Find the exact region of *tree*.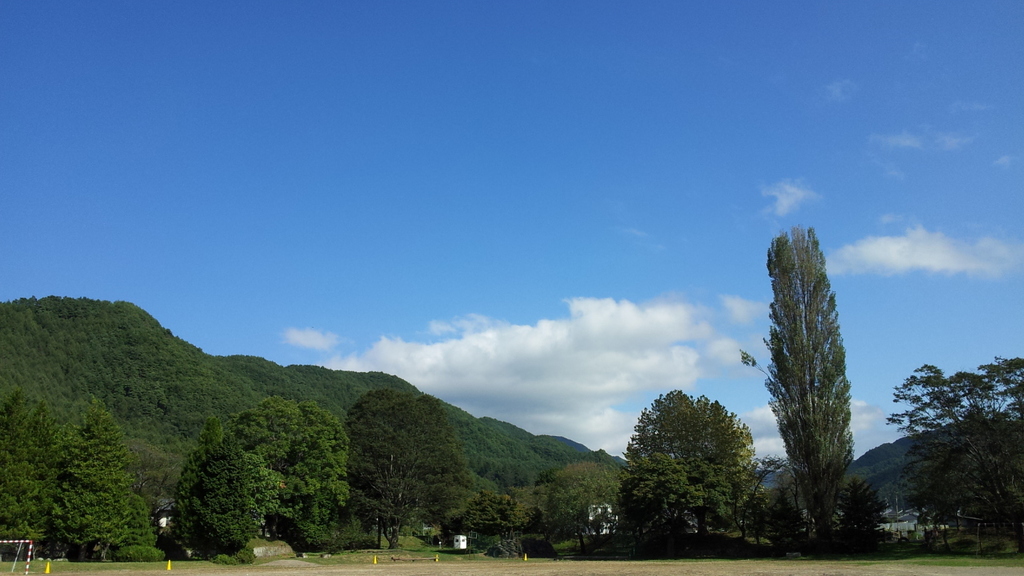
Exact region: pyautogui.locateOnScreen(703, 410, 760, 534).
